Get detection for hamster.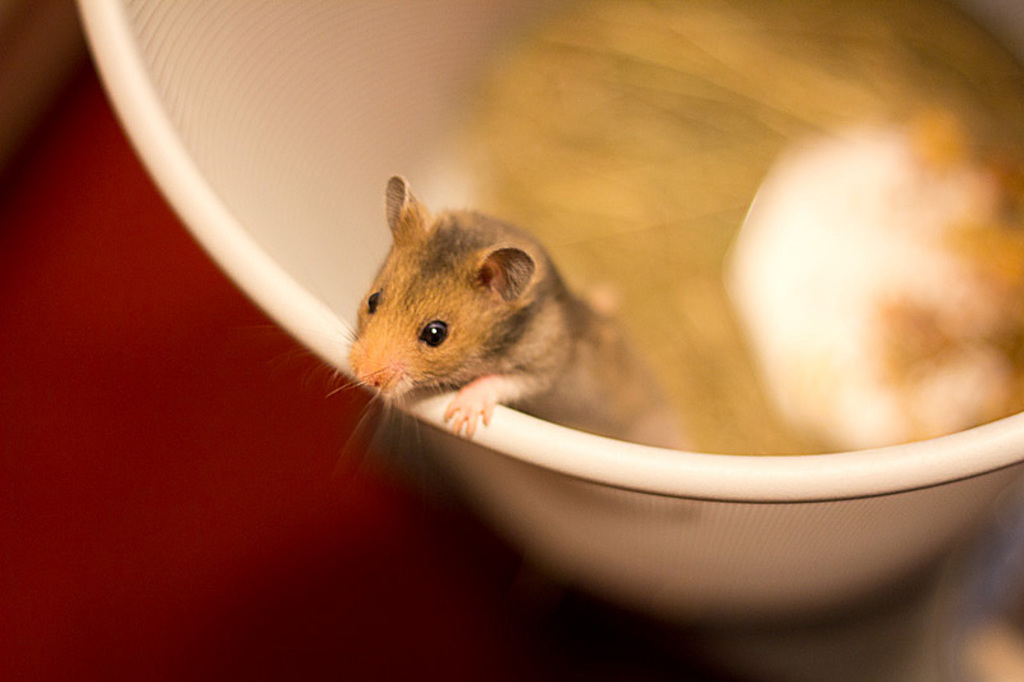
Detection: {"x1": 238, "y1": 173, "x2": 678, "y2": 480}.
